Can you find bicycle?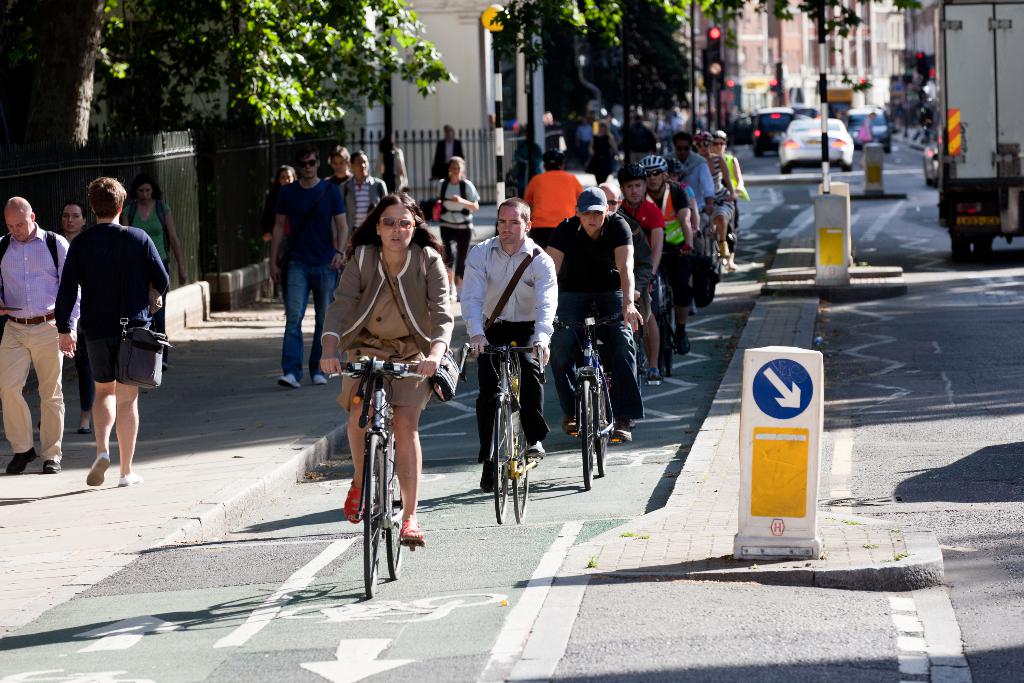
Yes, bounding box: Rect(659, 247, 691, 368).
